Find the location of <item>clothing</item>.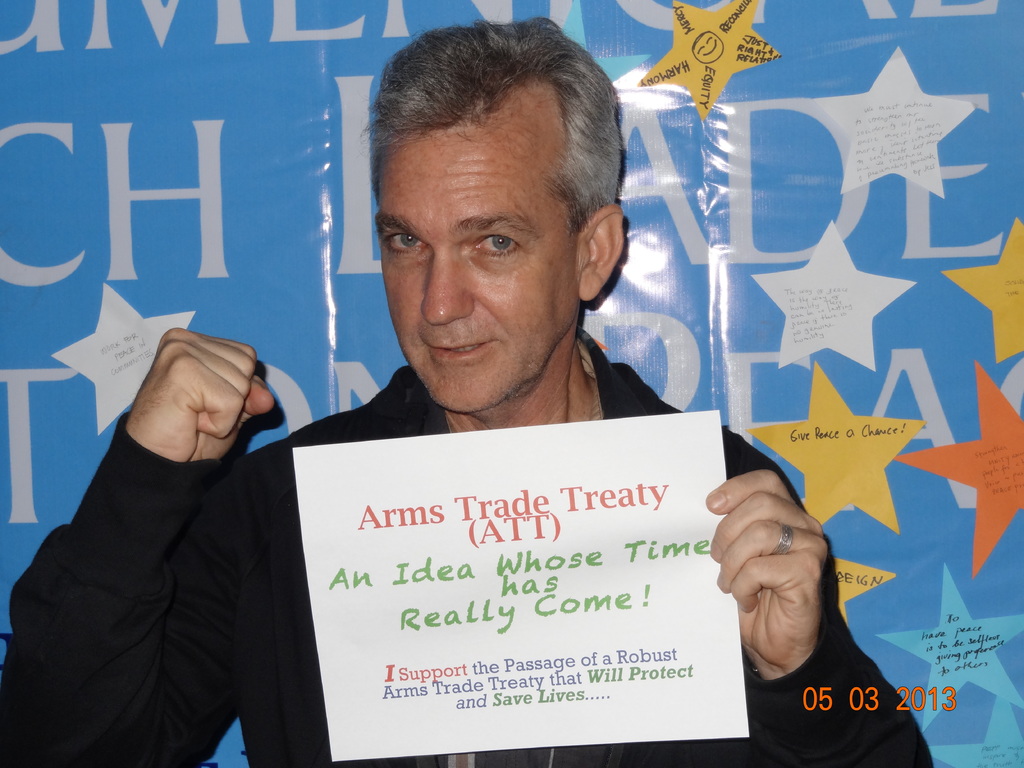
Location: rect(0, 323, 932, 767).
